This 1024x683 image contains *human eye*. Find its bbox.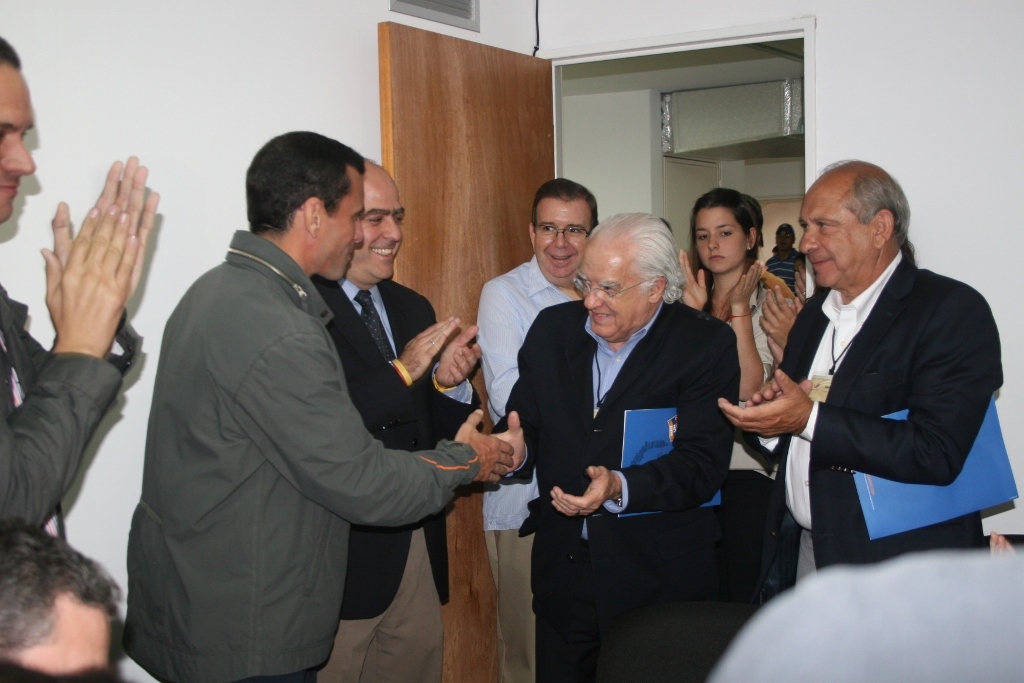
bbox=[569, 227, 585, 237].
